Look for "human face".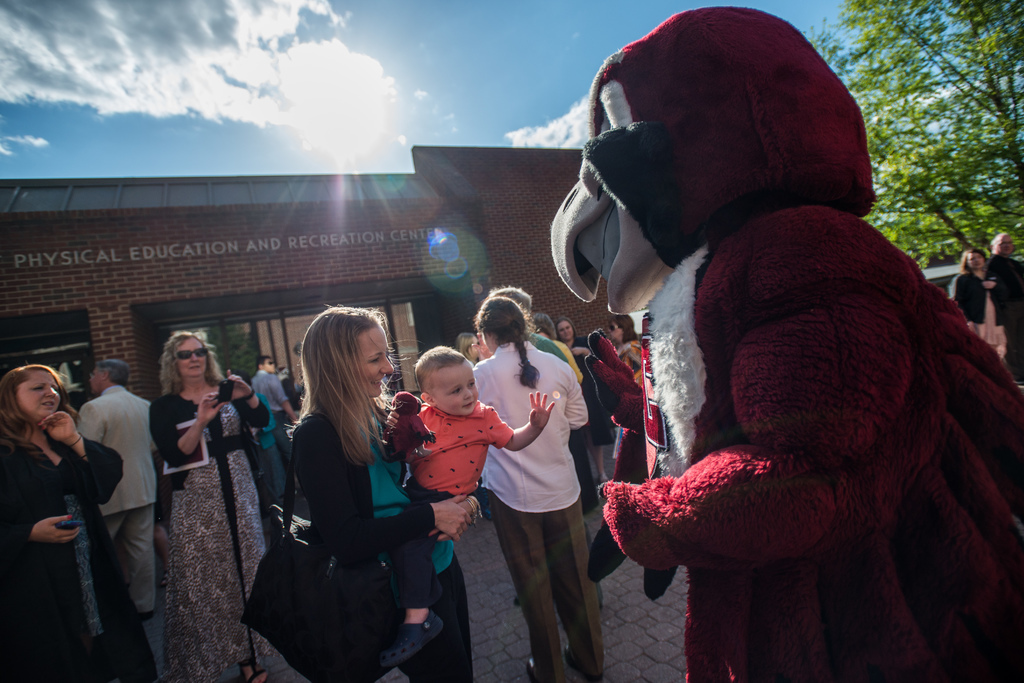
Found: l=94, t=369, r=115, b=394.
